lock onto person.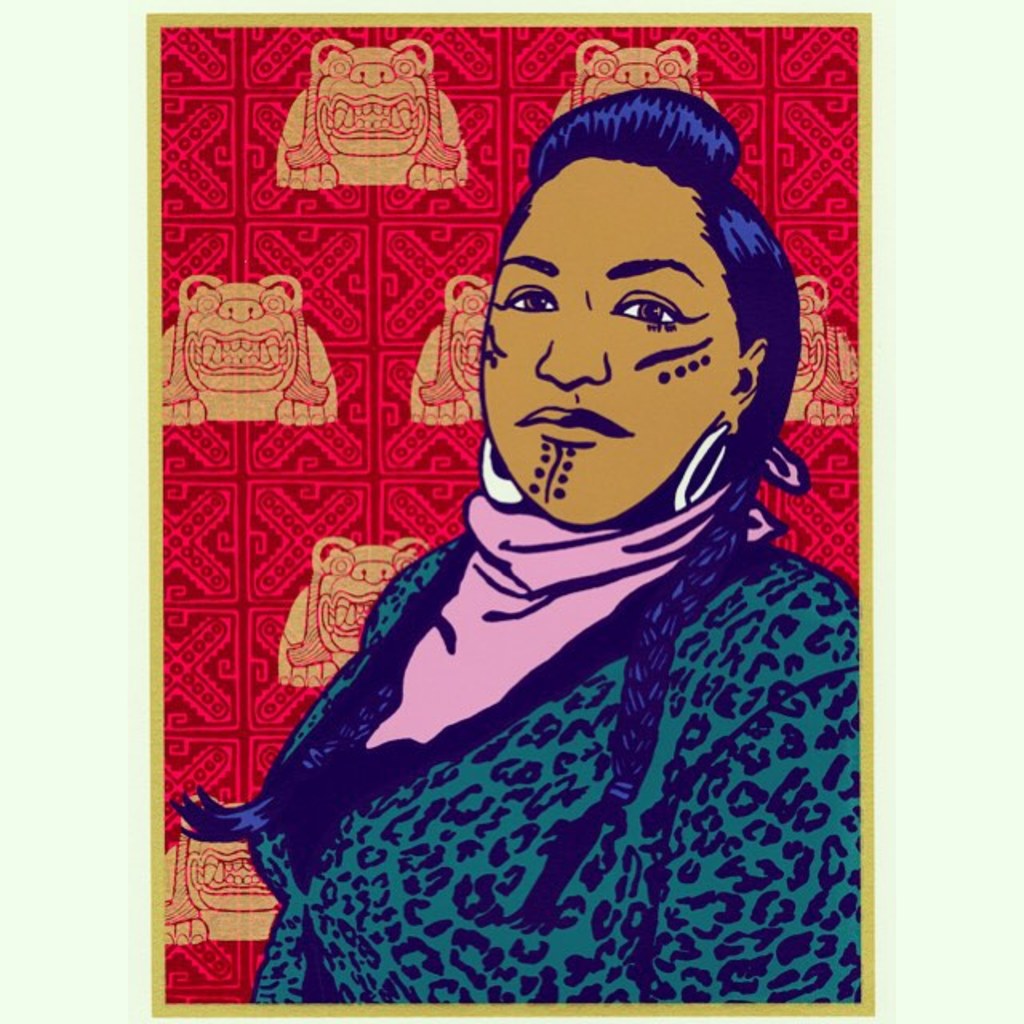
Locked: [218, 93, 877, 1013].
